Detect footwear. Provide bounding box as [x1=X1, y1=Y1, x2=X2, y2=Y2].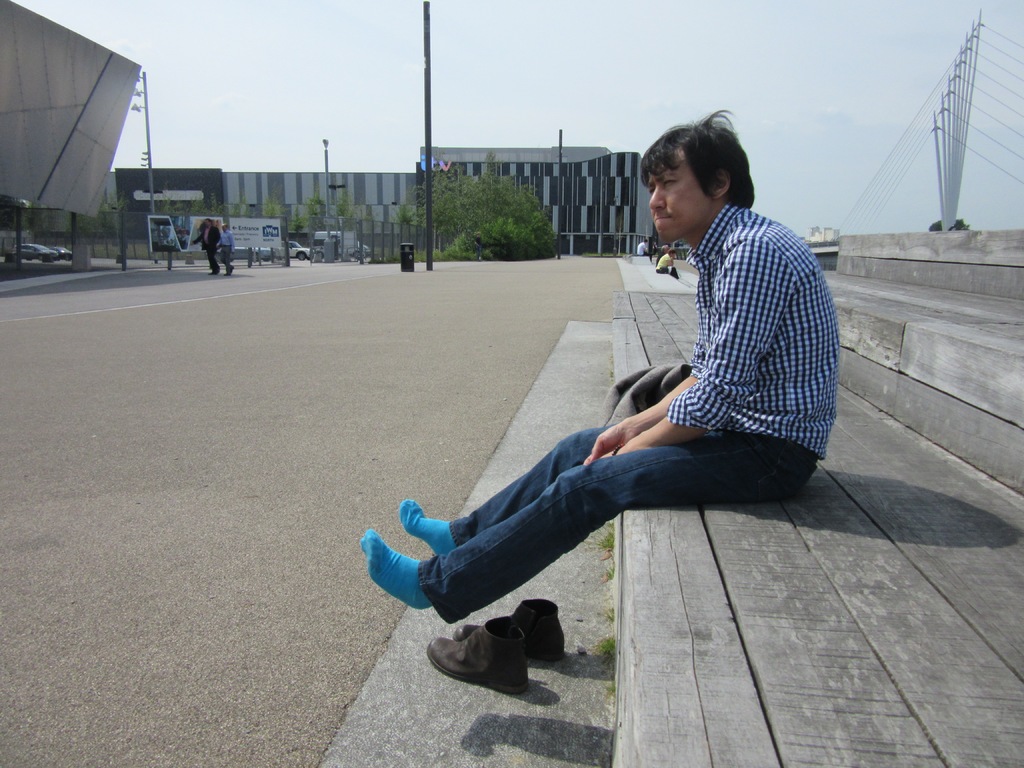
[x1=440, y1=625, x2=552, y2=694].
